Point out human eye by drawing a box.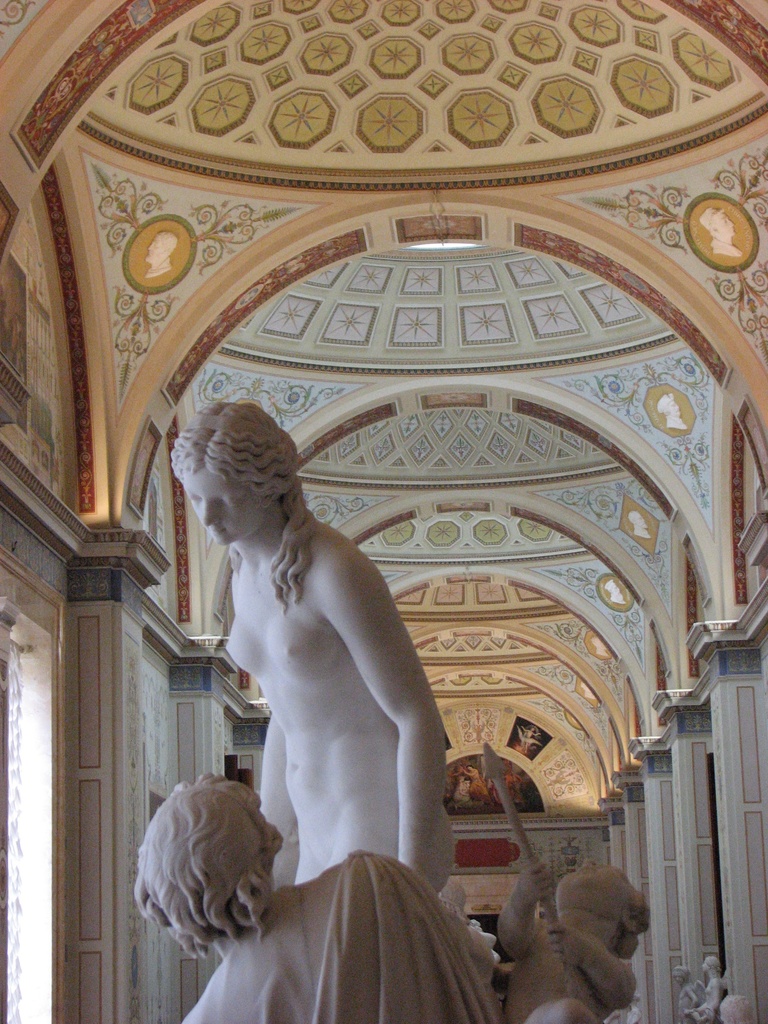
220, 496, 243, 510.
